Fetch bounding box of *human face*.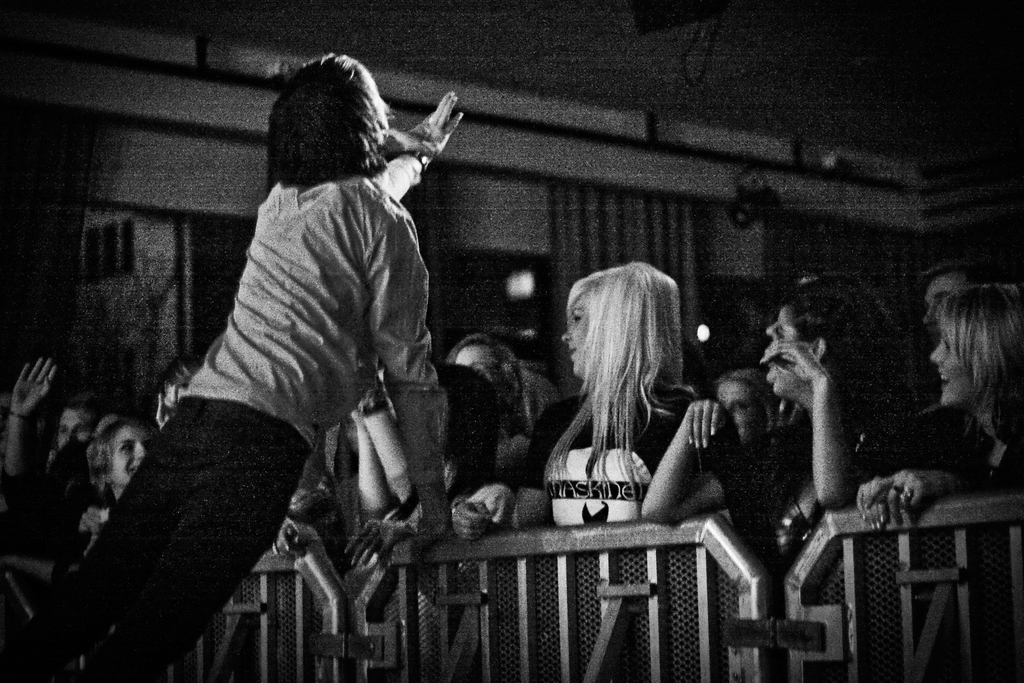
Bbox: [927,331,970,406].
